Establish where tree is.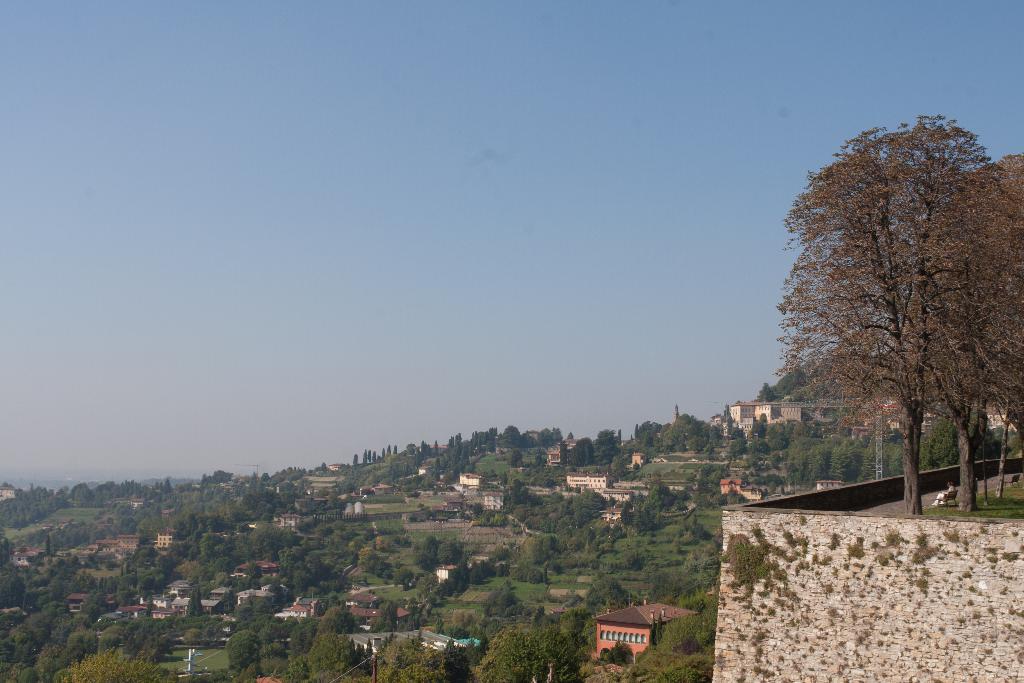
Established at BBox(238, 591, 259, 625).
